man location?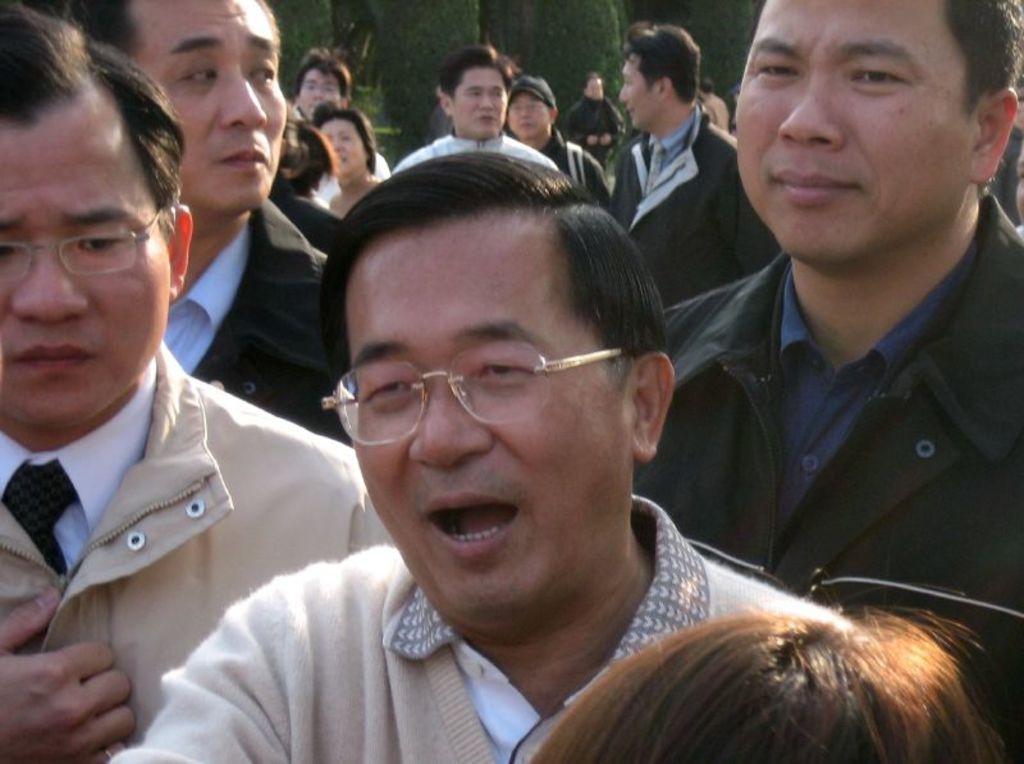
(563,78,622,175)
